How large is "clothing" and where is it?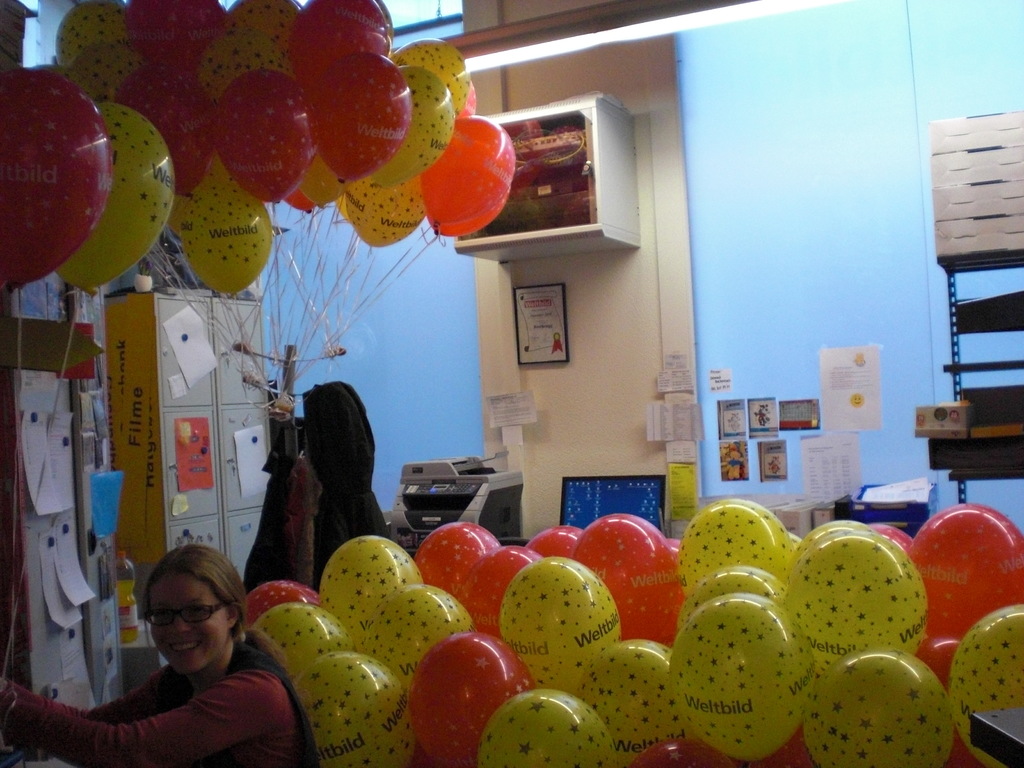
Bounding box: rect(298, 381, 390, 600).
